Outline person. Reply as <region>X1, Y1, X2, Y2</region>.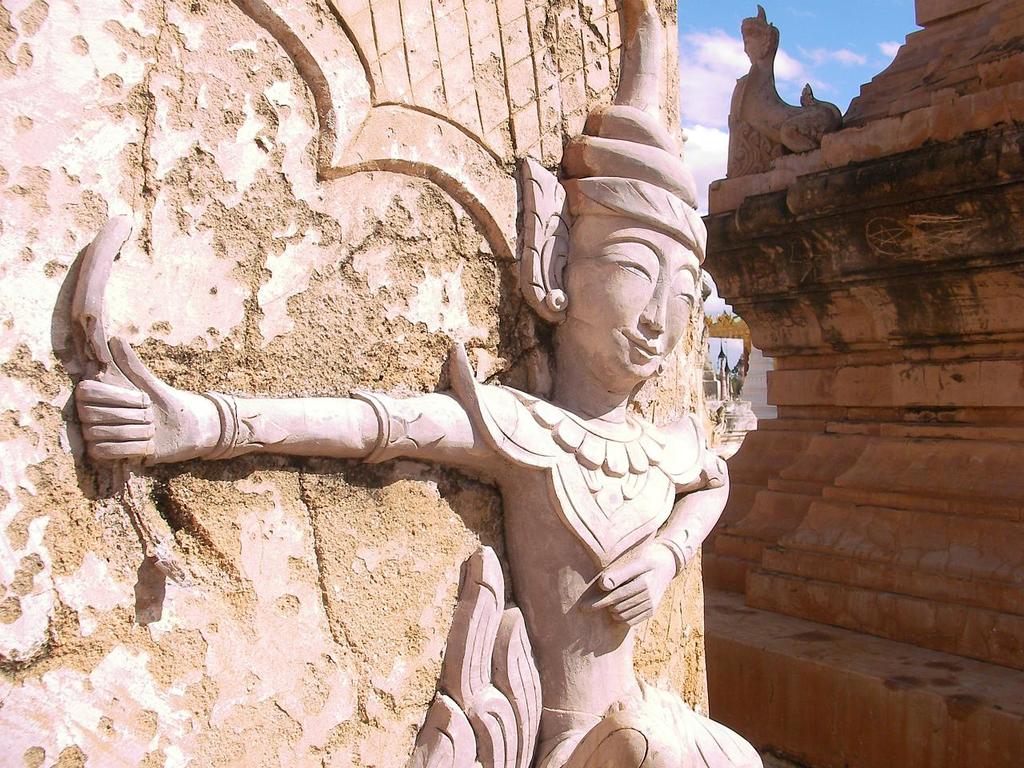
<region>25, 78, 740, 765</region>.
